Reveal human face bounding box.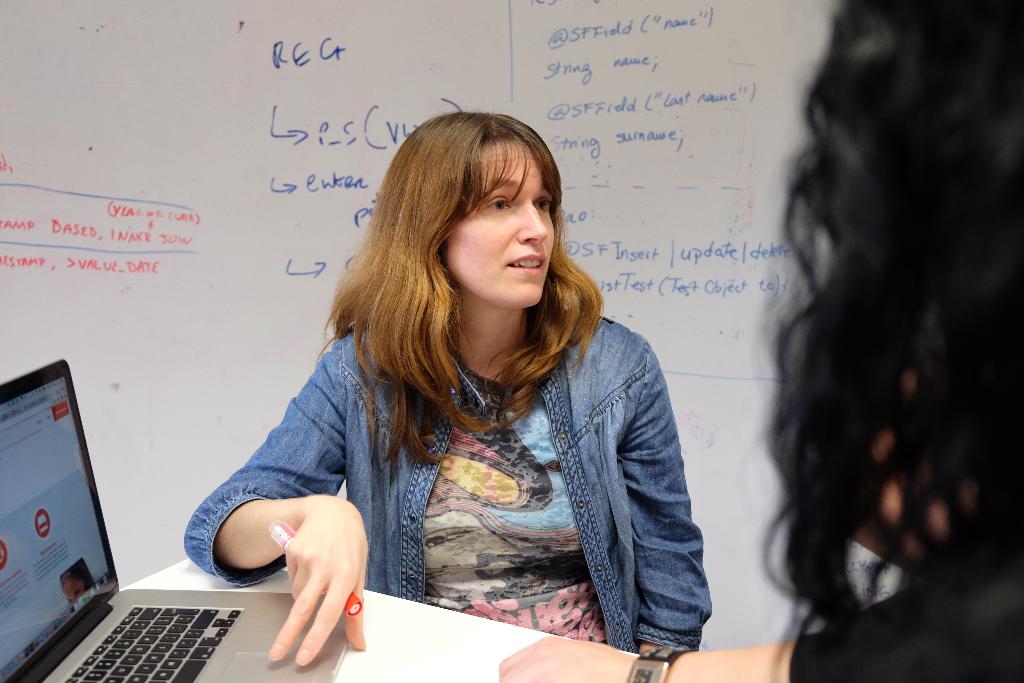
Revealed: box=[440, 142, 554, 307].
